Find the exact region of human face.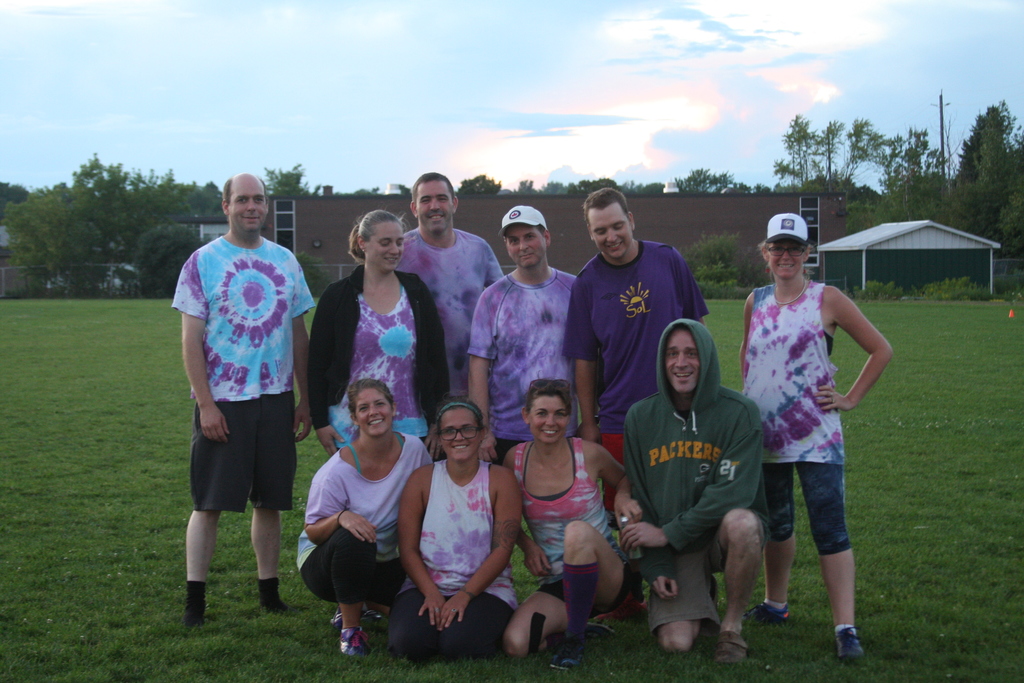
Exact region: (590,199,632,265).
